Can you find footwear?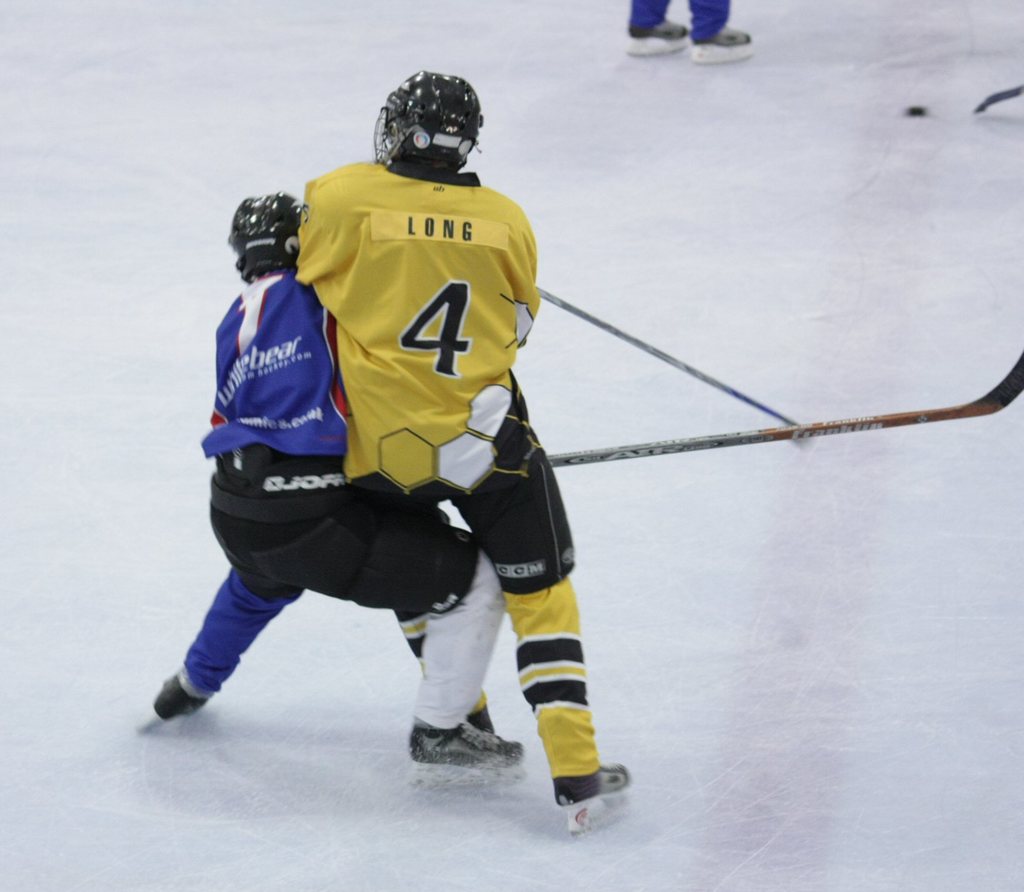
Yes, bounding box: x1=624, y1=15, x2=695, y2=62.
